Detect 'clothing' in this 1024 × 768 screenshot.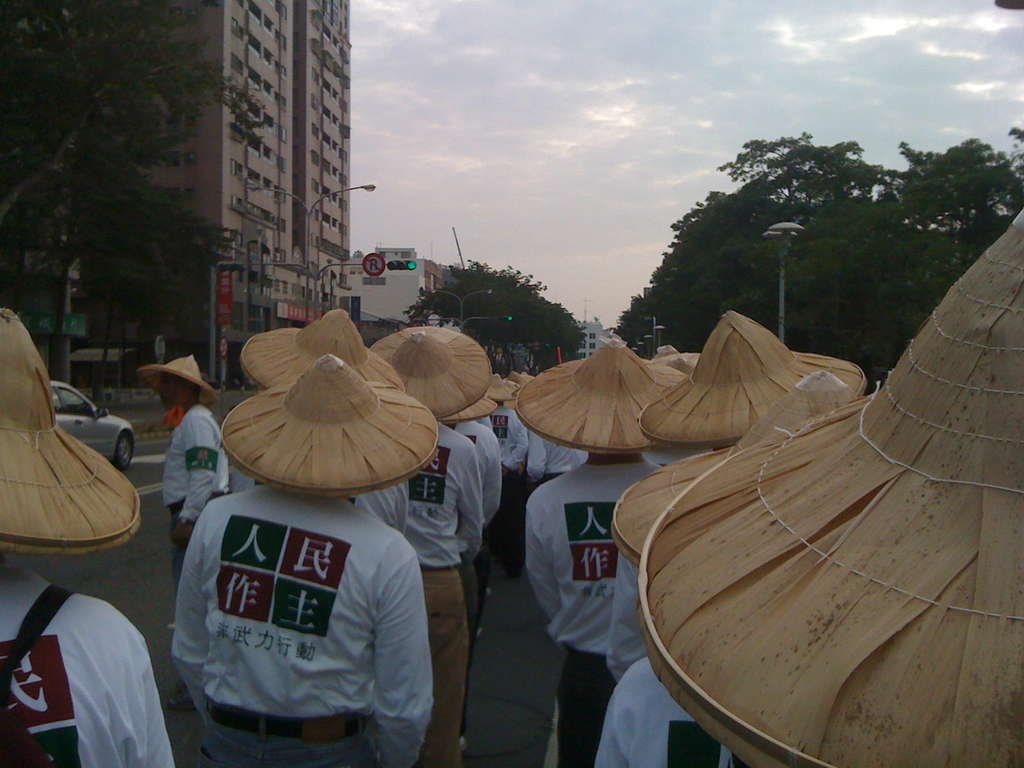
Detection: 2:541:173:767.
